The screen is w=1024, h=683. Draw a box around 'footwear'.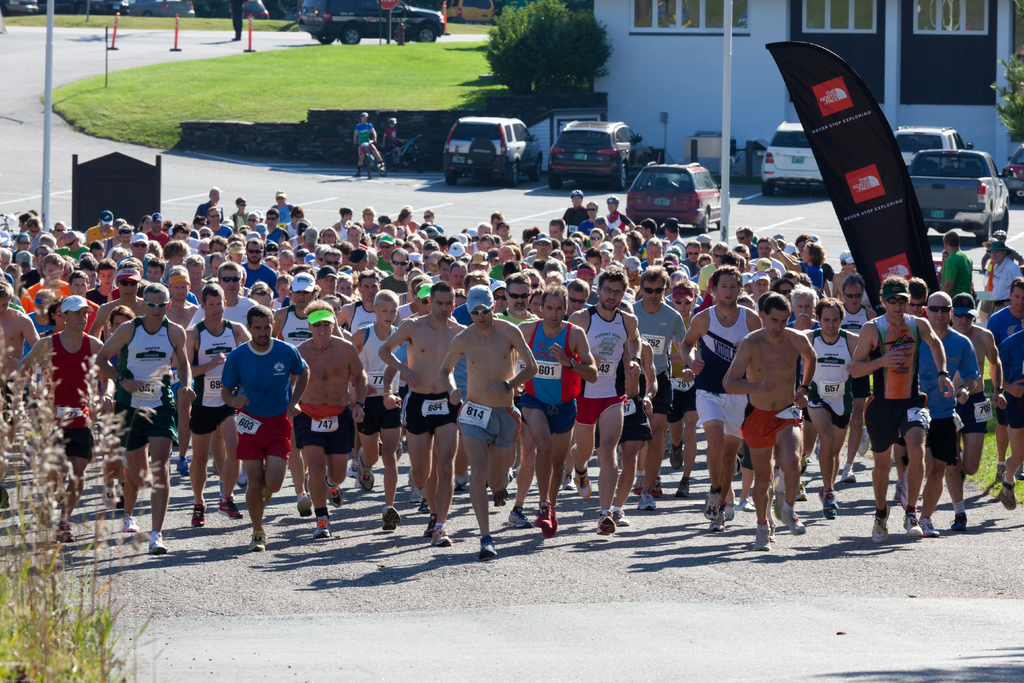
pyautogui.locateOnScreen(897, 481, 911, 515).
